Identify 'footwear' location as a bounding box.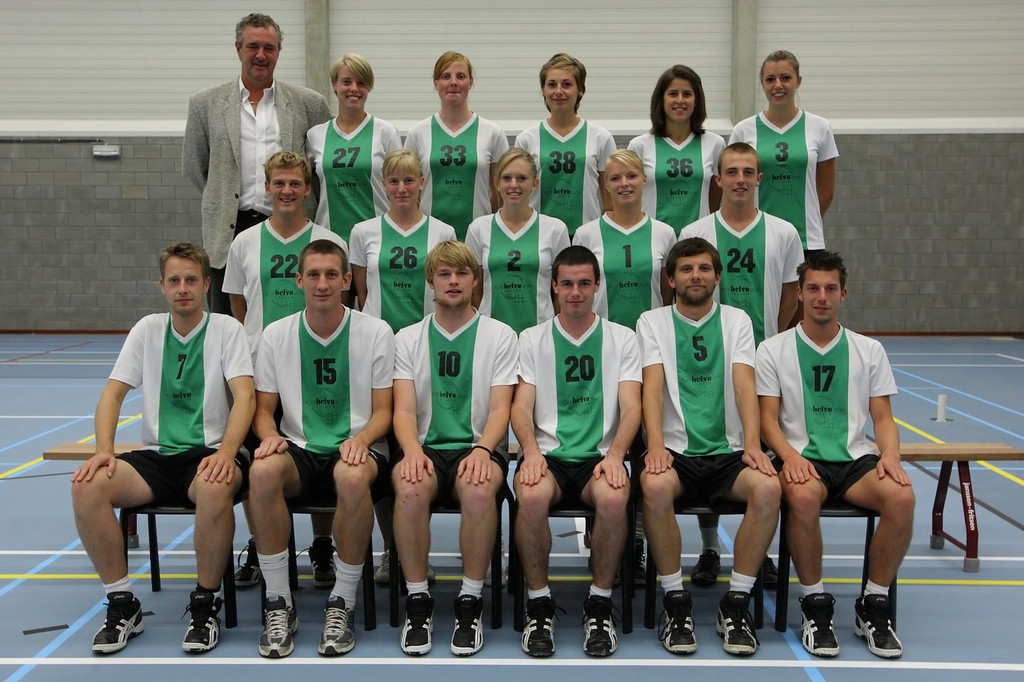
BBox(717, 589, 759, 658).
